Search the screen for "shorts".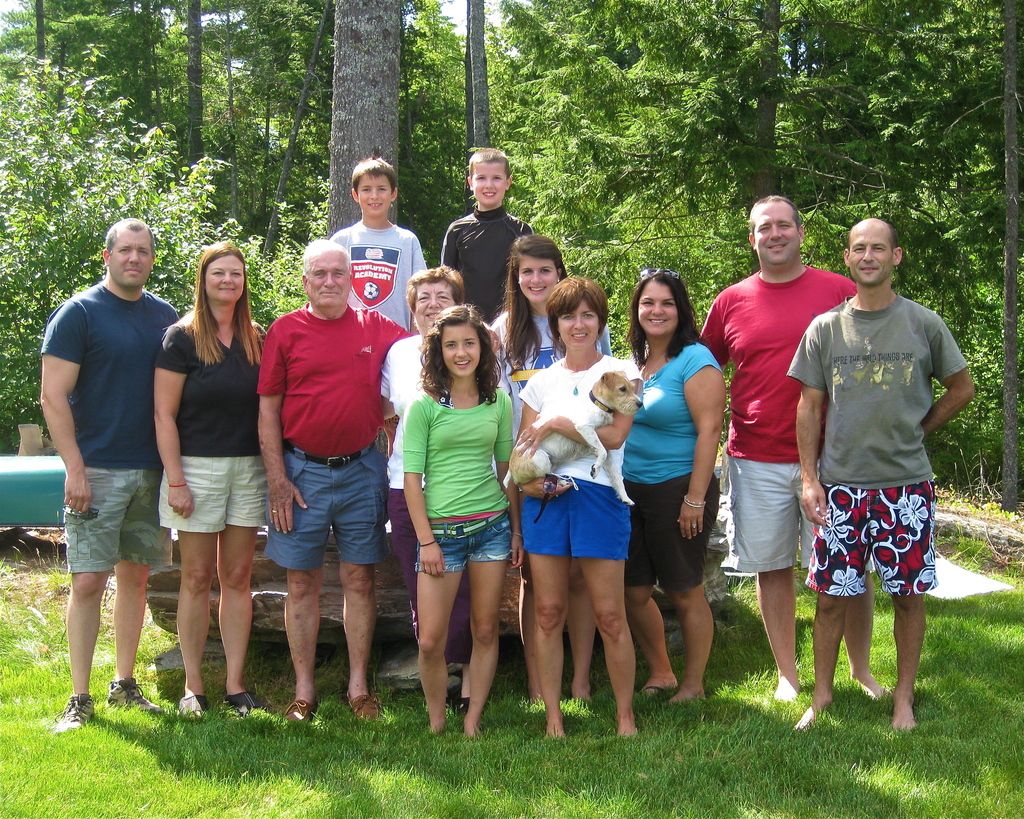
Found at {"x1": 414, "y1": 516, "x2": 512, "y2": 569}.
